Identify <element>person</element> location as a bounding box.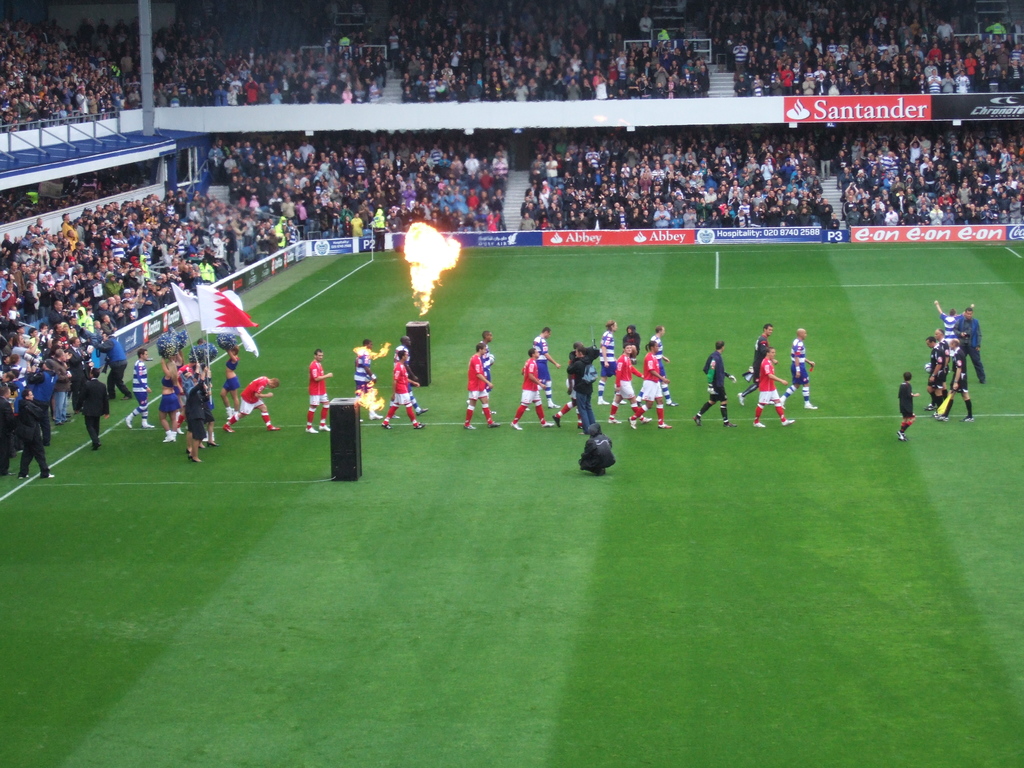
[left=383, top=346, right=426, bottom=429].
